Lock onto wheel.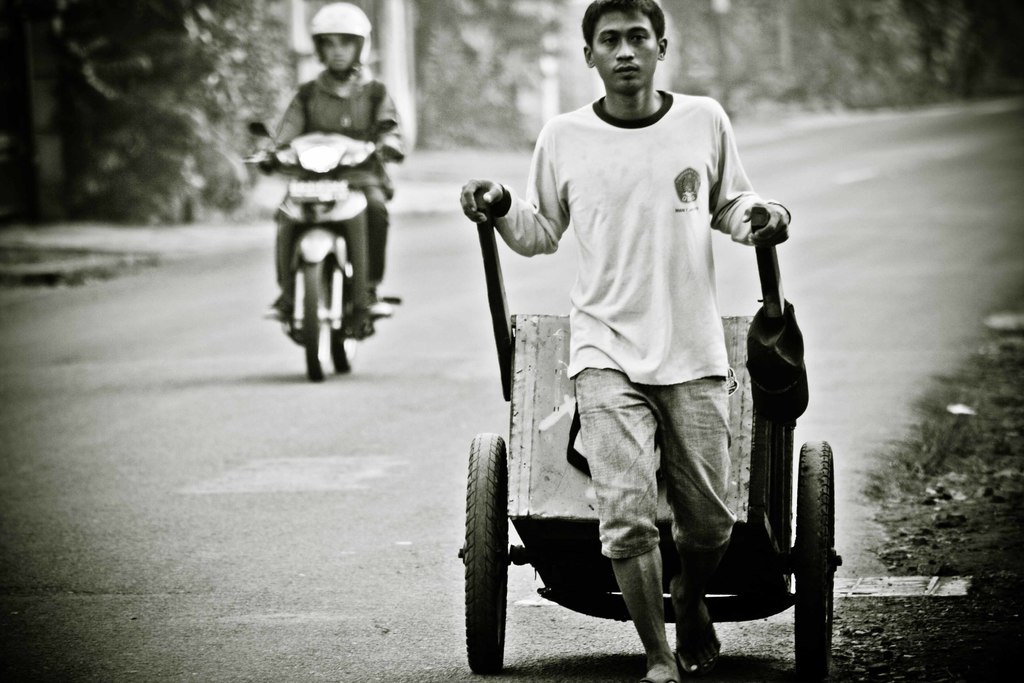
Locked: (333, 332, 356, 371).
